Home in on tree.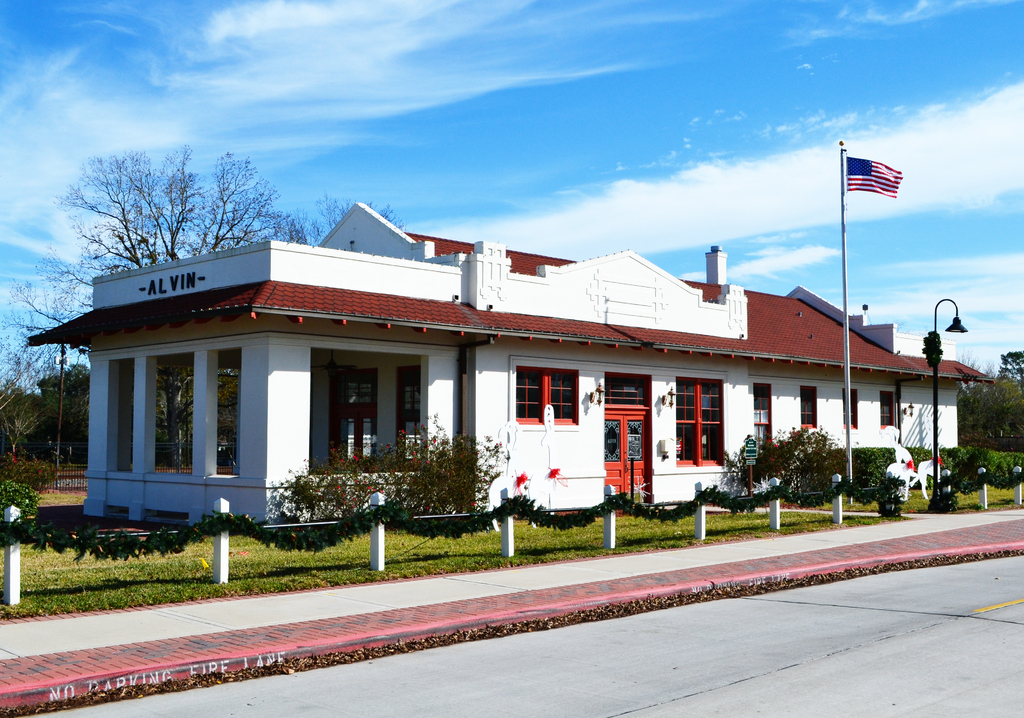
Homed in at rect(51, 146, 244, 270).
